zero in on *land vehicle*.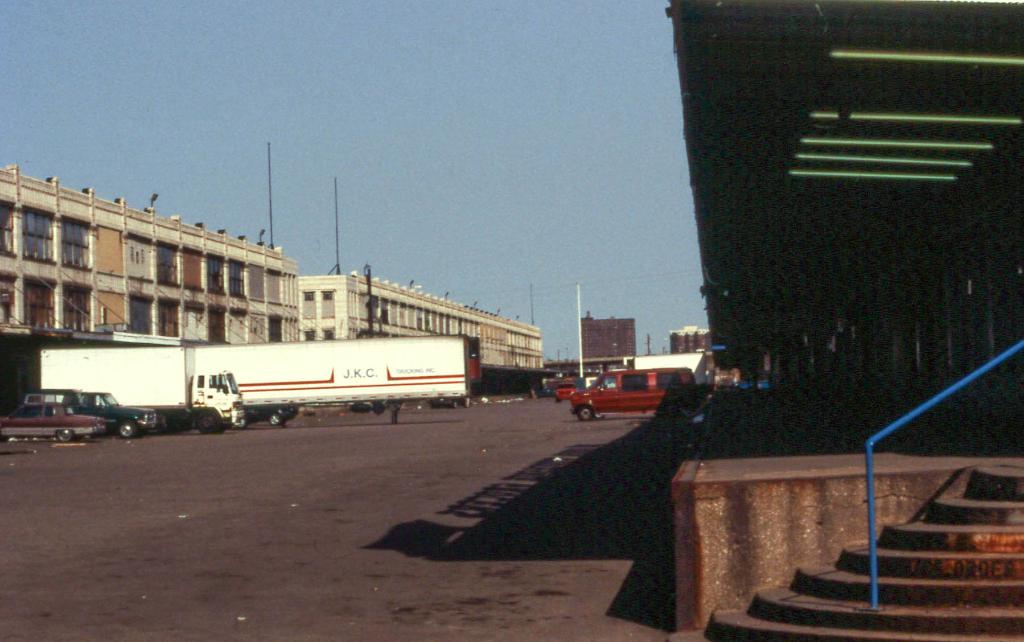
Zeroed in: (551,378,577,405).
